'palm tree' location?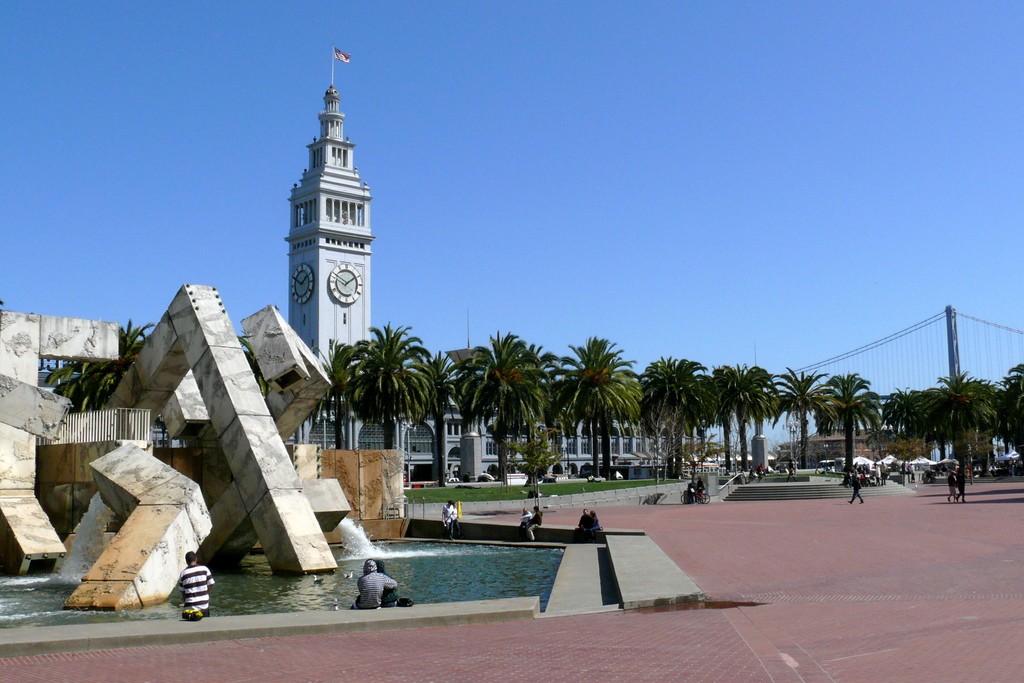
x1=716 y1=356 x2=771 y2=466
